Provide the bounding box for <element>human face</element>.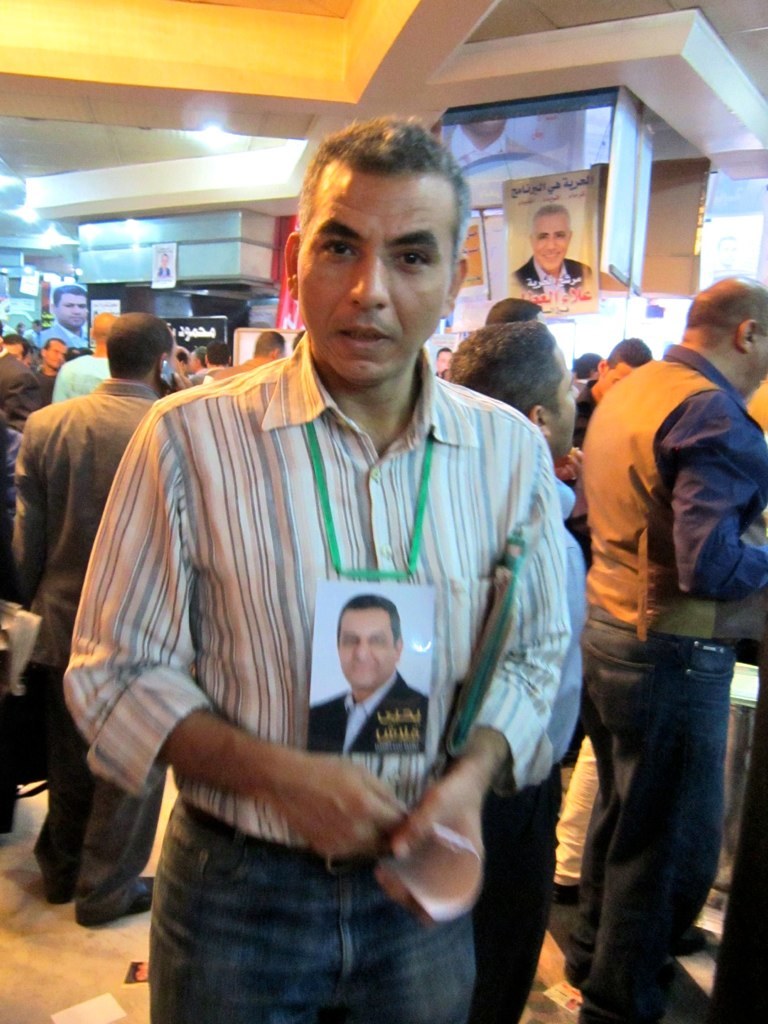
left=39, top=341, right=61, bottom=364.
